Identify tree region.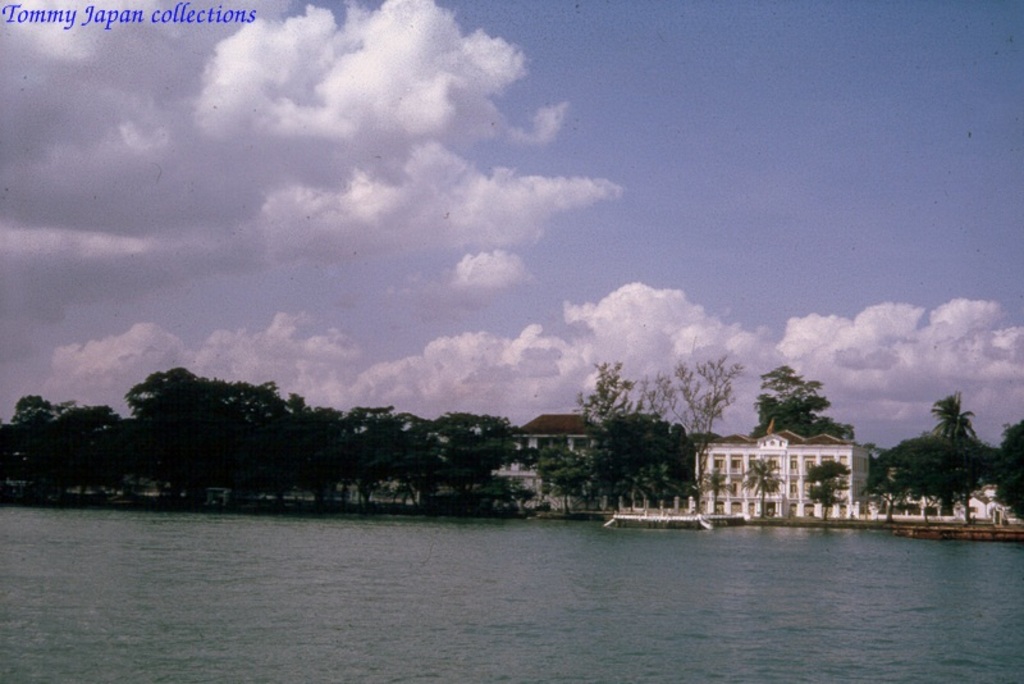
Region: detection(992, 414, 1023, 515).
